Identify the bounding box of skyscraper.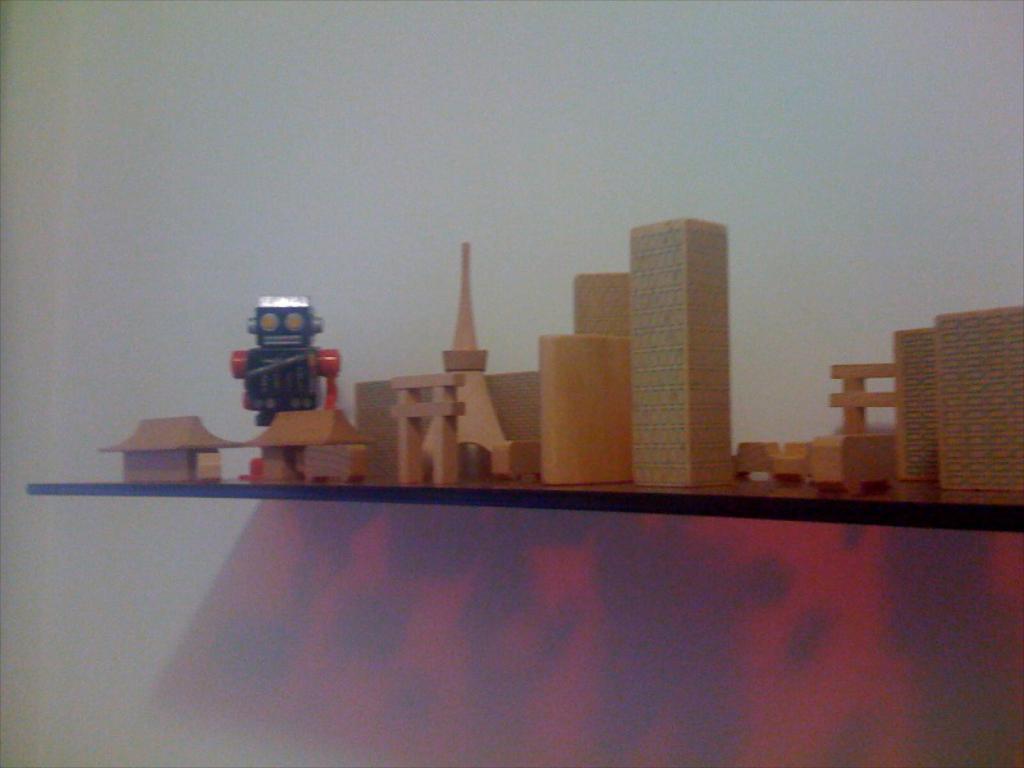
{"x1": 596, "y1": 202, "x2": 755, "y2": 492}.
